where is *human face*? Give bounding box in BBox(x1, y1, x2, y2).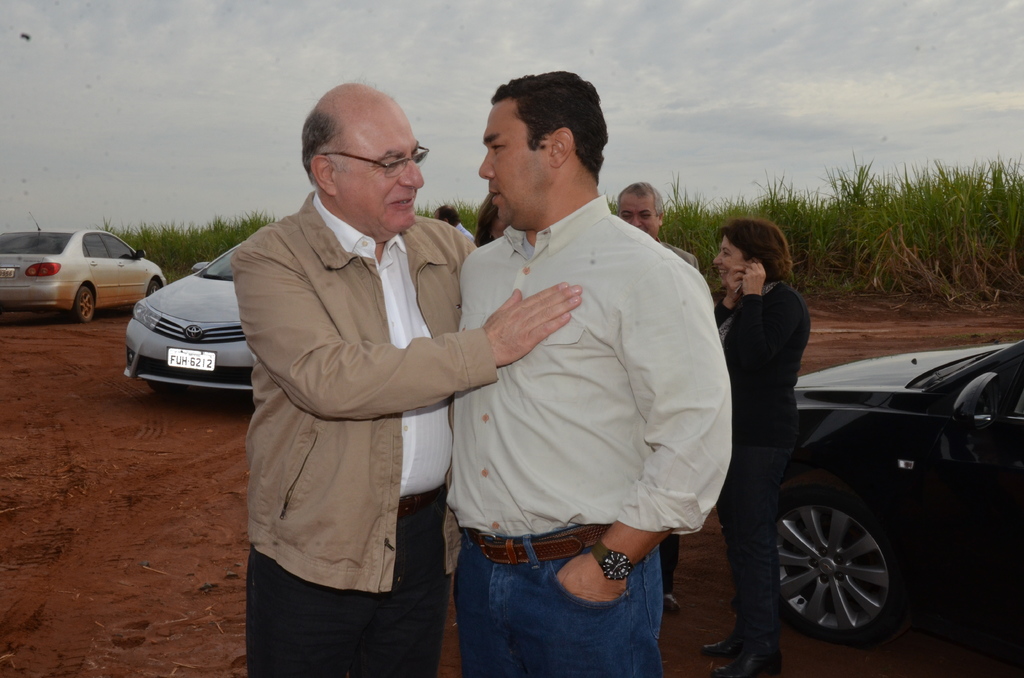
BBox(719, 234, 742, 275).
